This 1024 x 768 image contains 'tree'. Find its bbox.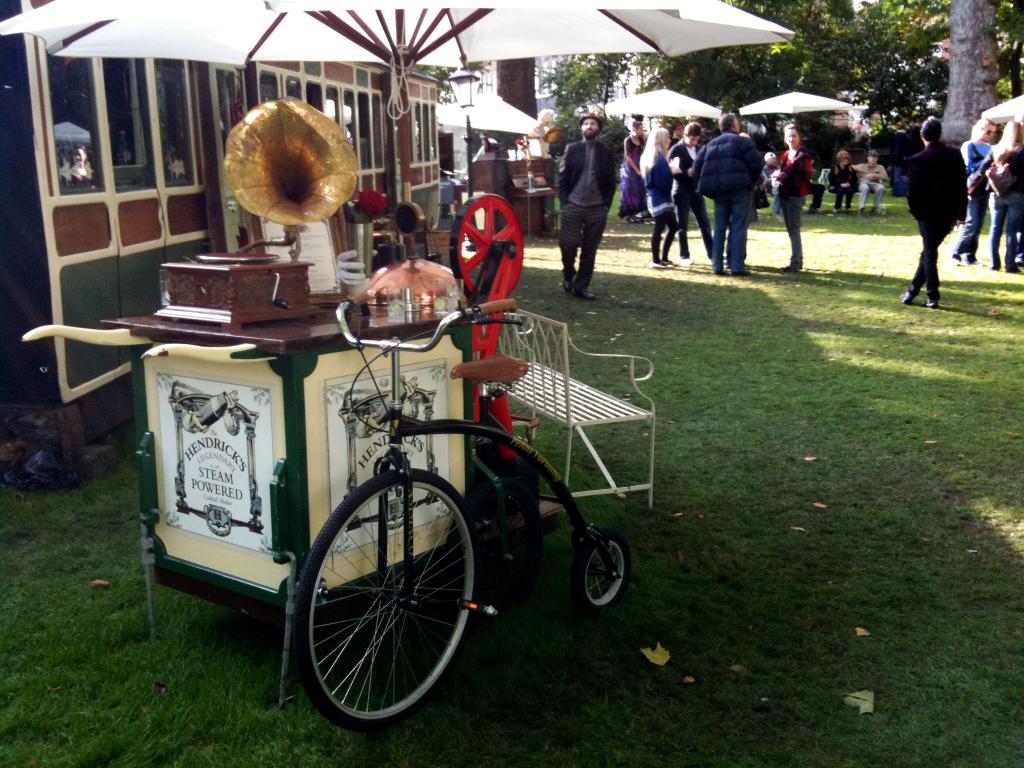
bbox(480, 57, 552, 135).
